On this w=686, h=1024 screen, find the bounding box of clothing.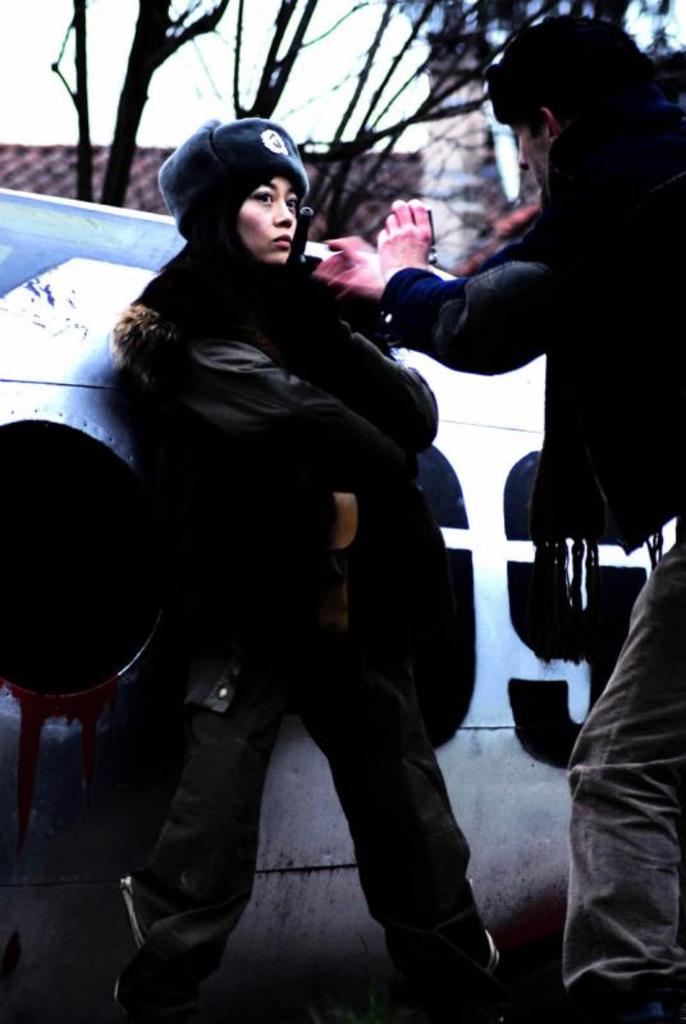
Bounding box: (378,102,685,1021).
